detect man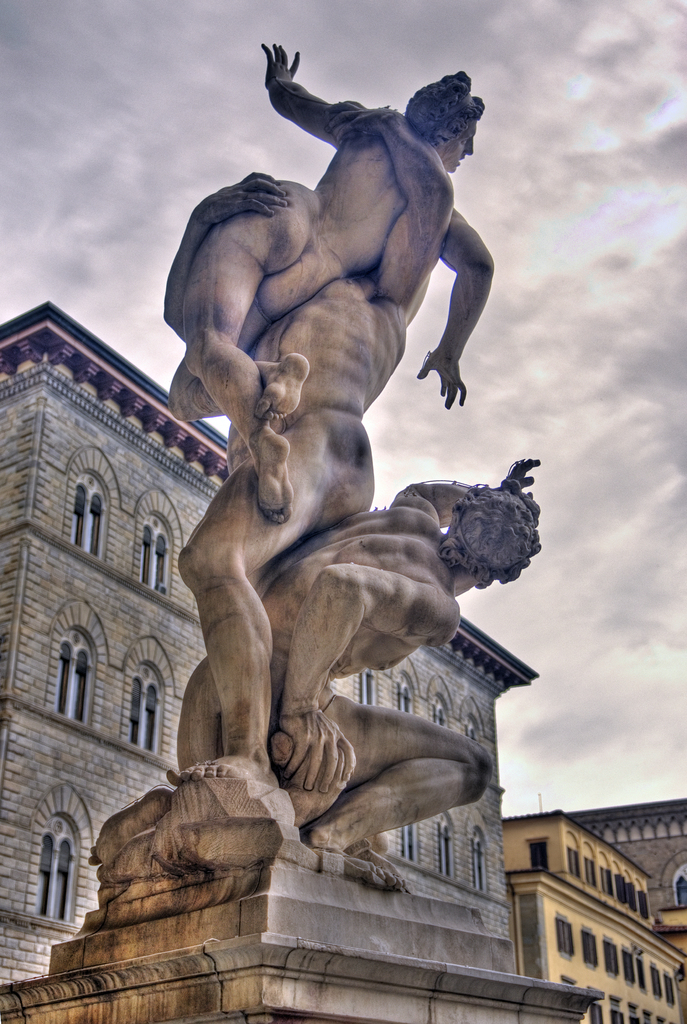
[175,456,545,851]
